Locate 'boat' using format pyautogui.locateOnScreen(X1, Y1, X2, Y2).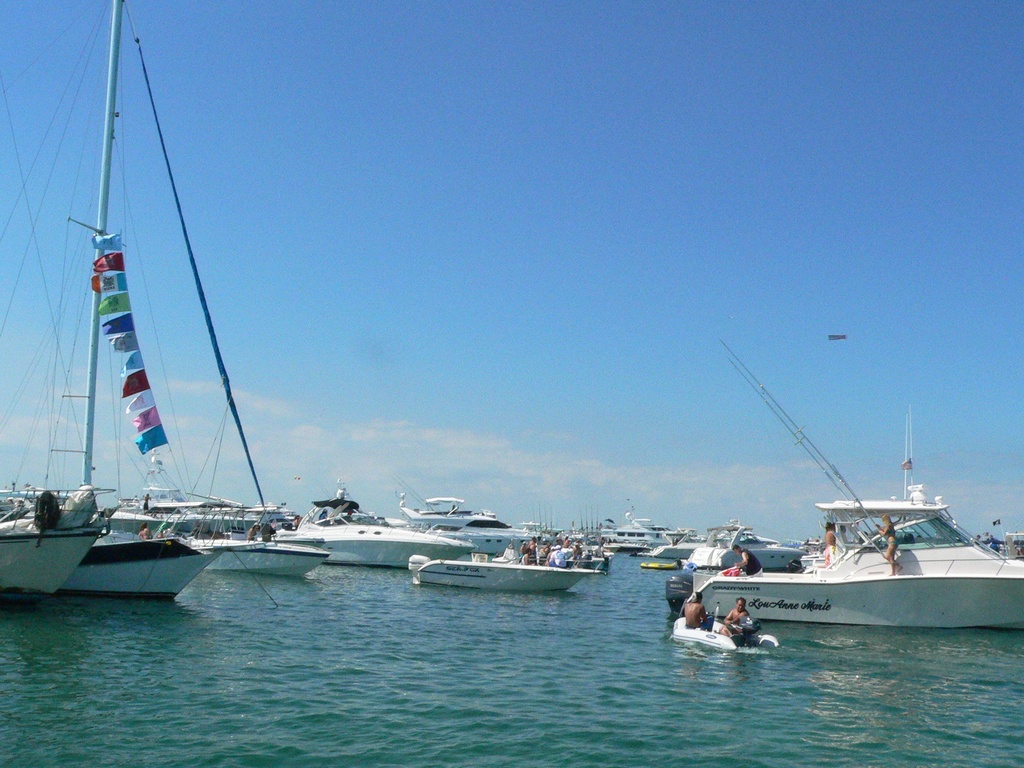
pyautogui.locateOnScreen(687, 519, 806, 570).
